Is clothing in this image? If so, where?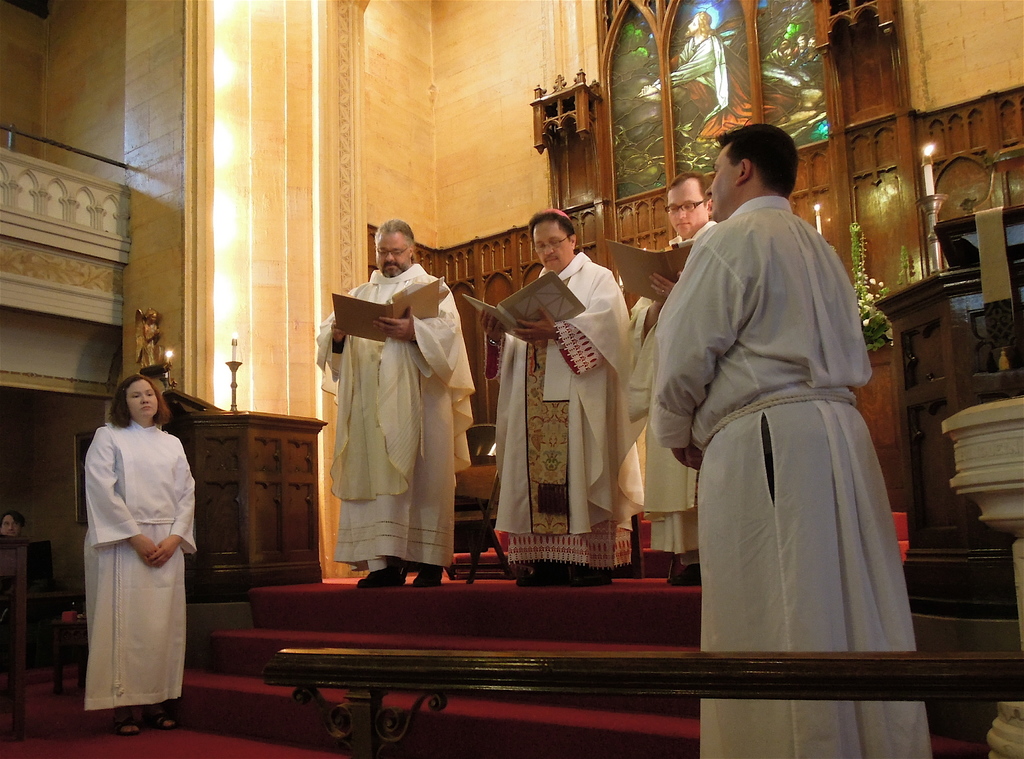
Yes, at x1=324, y1=246, x2=476, y2=583.
